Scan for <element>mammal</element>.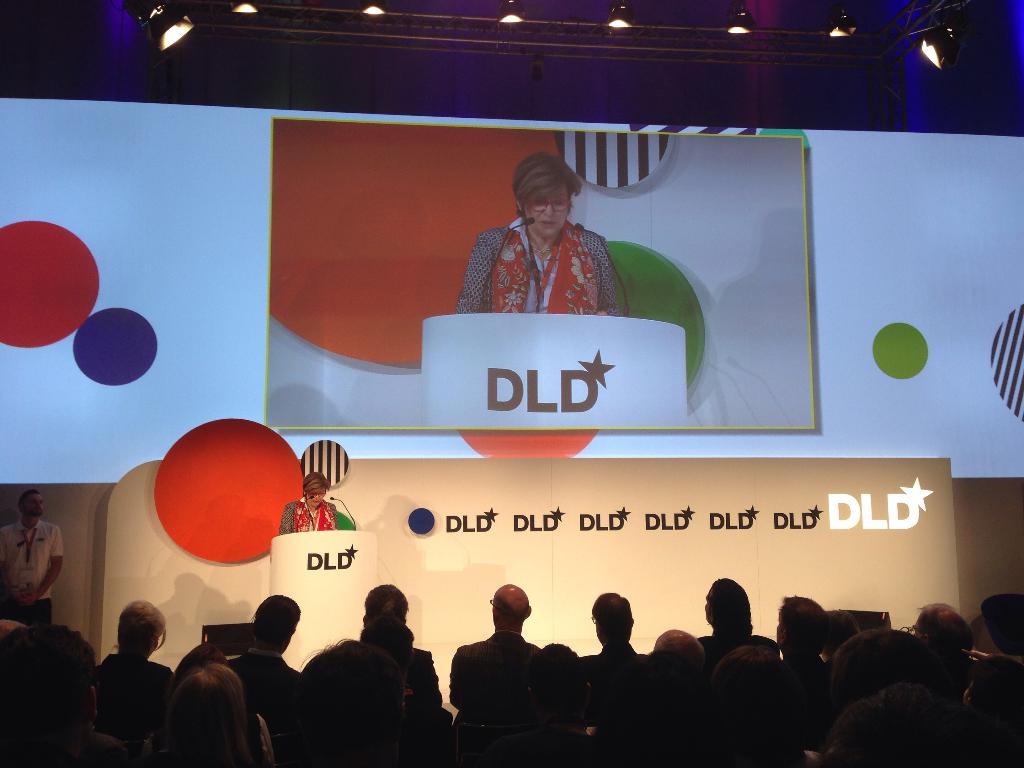
Scan result: 501, 647, 596, 767.
